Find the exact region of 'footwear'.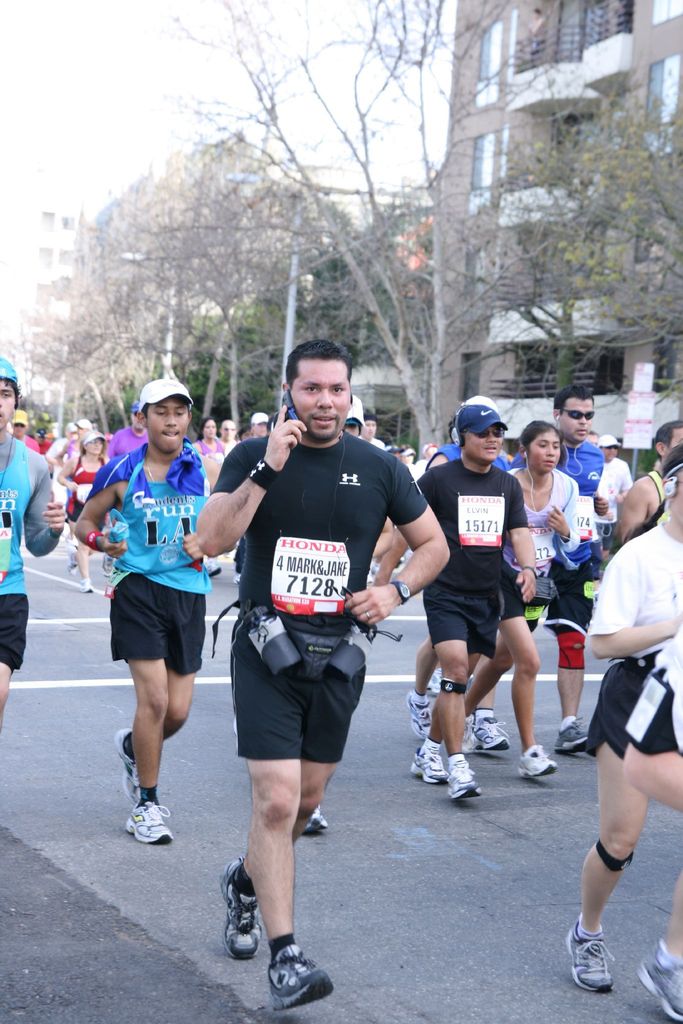
Exact region: l=633, t=946, r=682, b=1023.
